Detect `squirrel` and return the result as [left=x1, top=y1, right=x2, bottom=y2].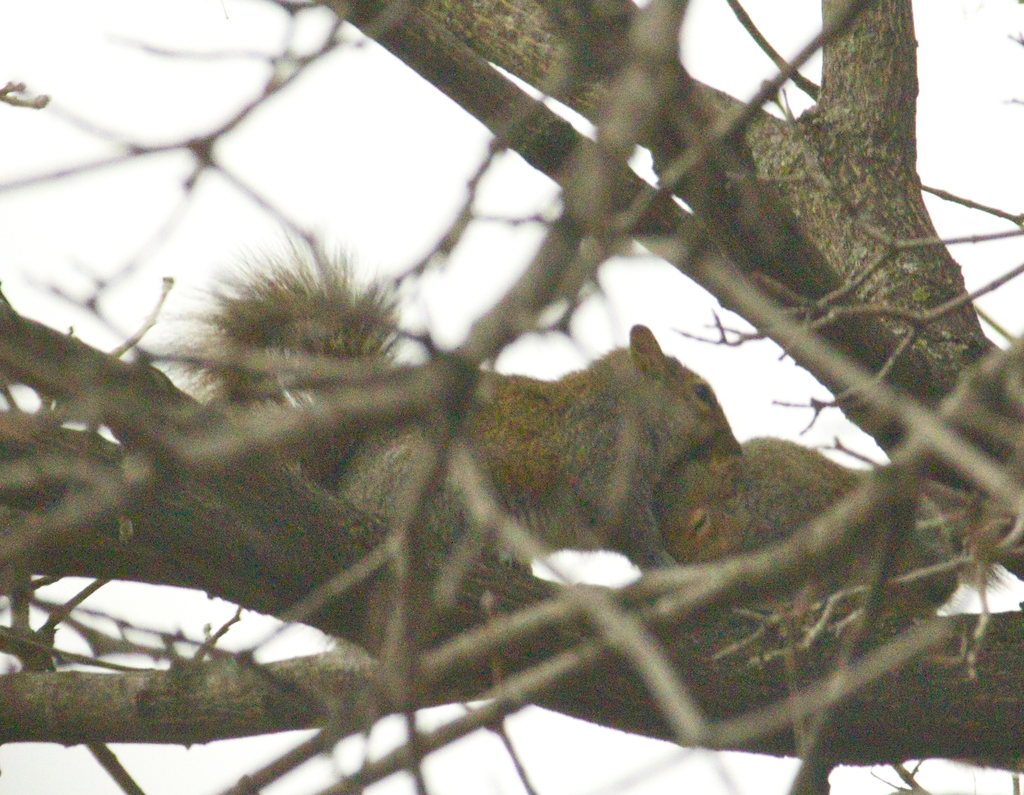
[left=171, top=228, right=748, bottom=574].
